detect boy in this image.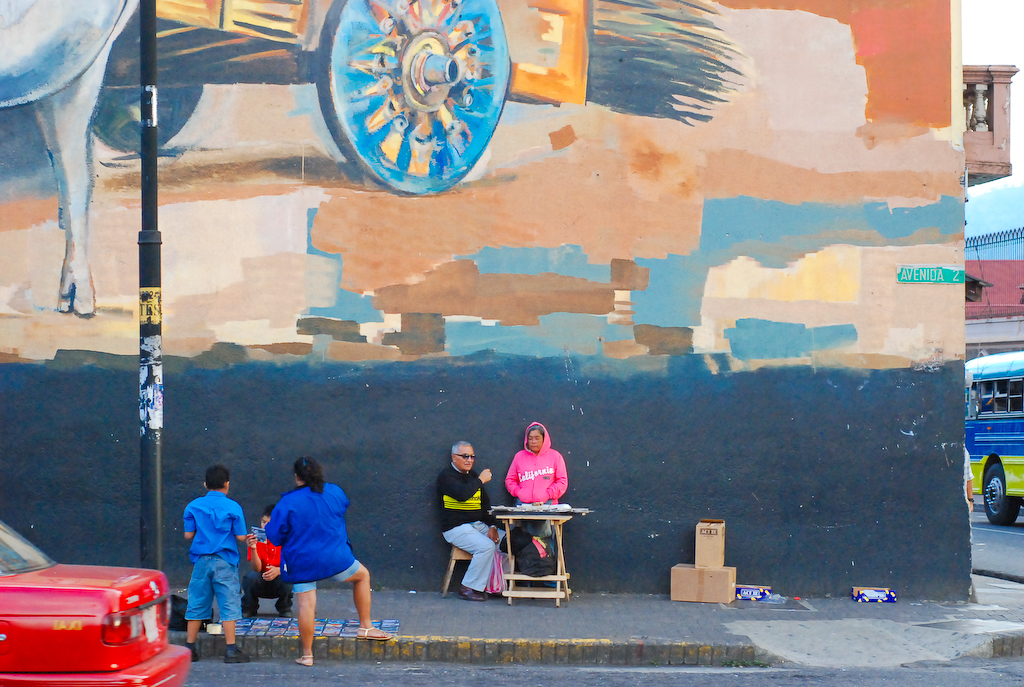
Detection: left=182, top=461, right=251, bottom=665.
